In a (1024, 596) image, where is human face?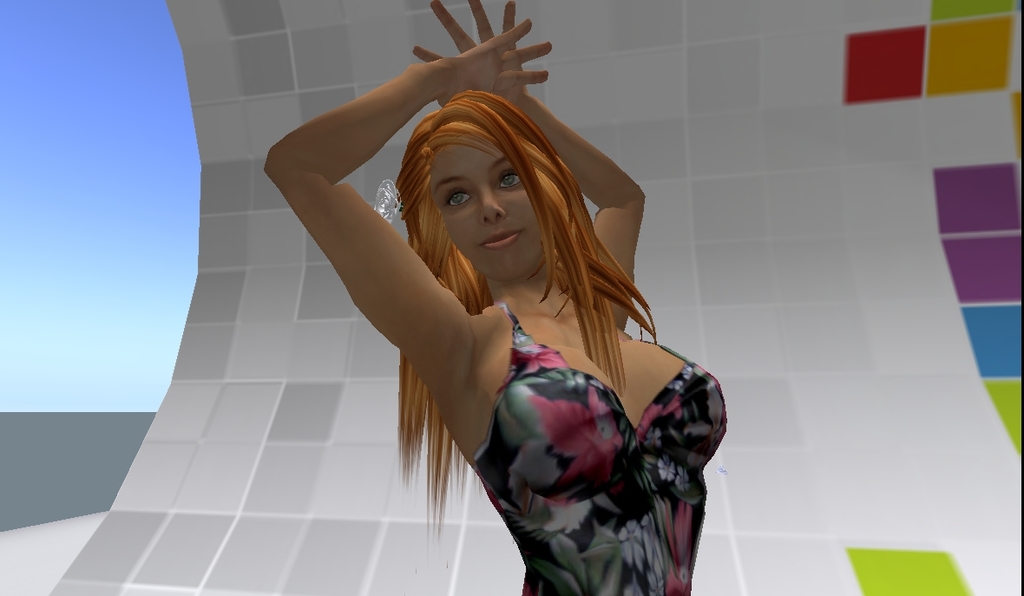
[left=424, top=141, right=542, bottom=287].
